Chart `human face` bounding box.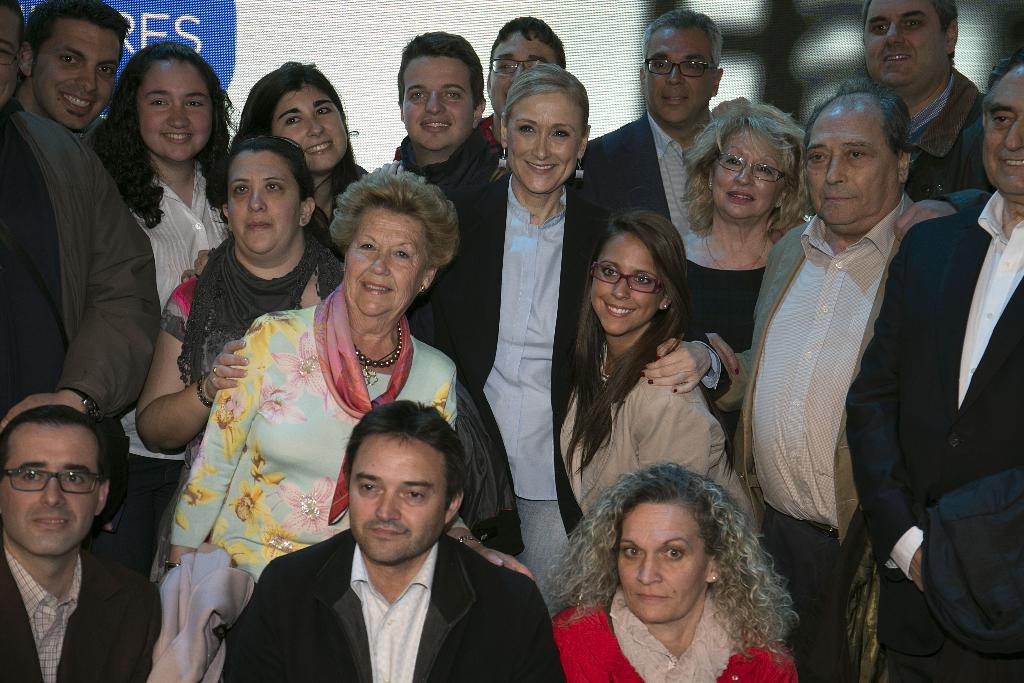
Charted: 344/432/448/569.
